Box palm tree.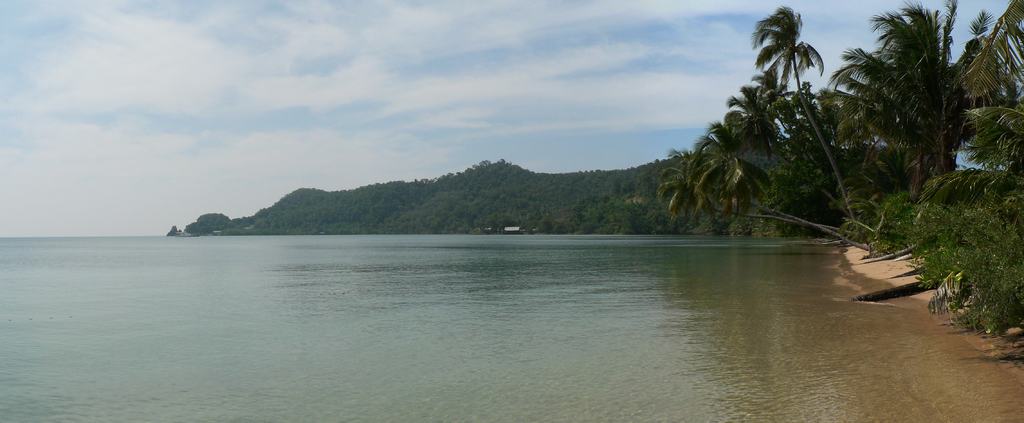
BBox(751, 14, 854, 209).
